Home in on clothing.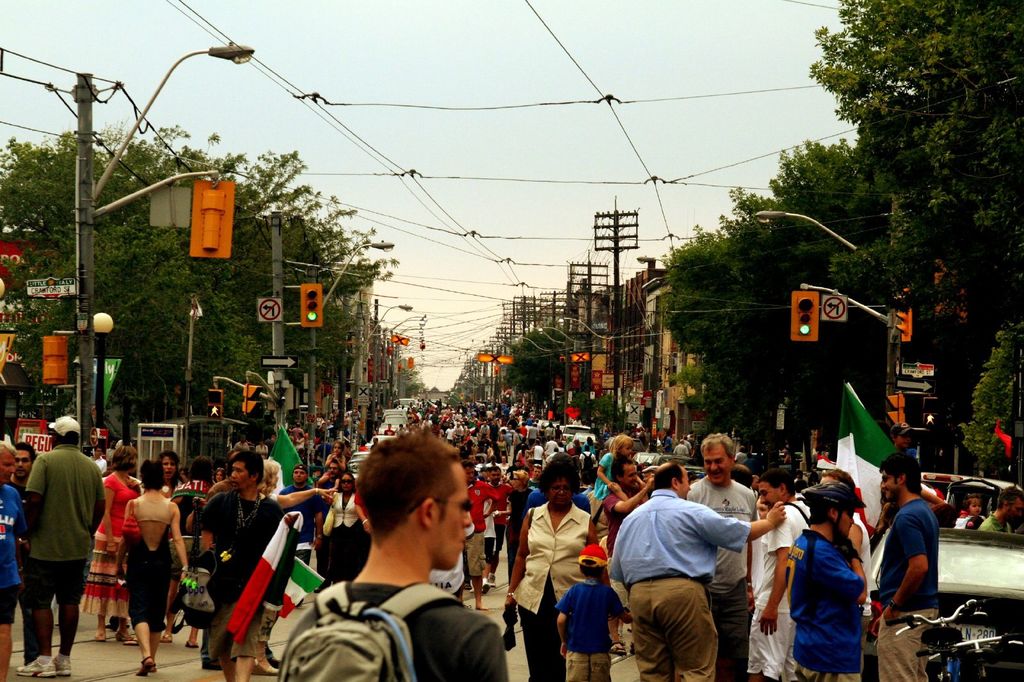
Homed in at detection(786, 530, 858, 681).
